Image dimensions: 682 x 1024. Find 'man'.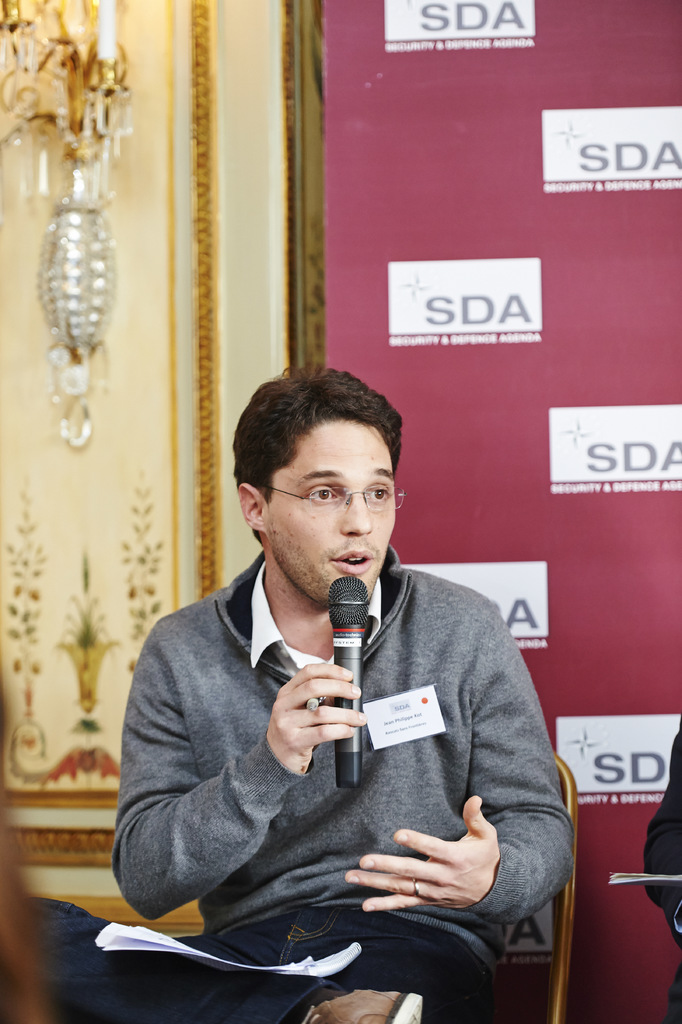
BBox(636, 712, 681, 1023).
